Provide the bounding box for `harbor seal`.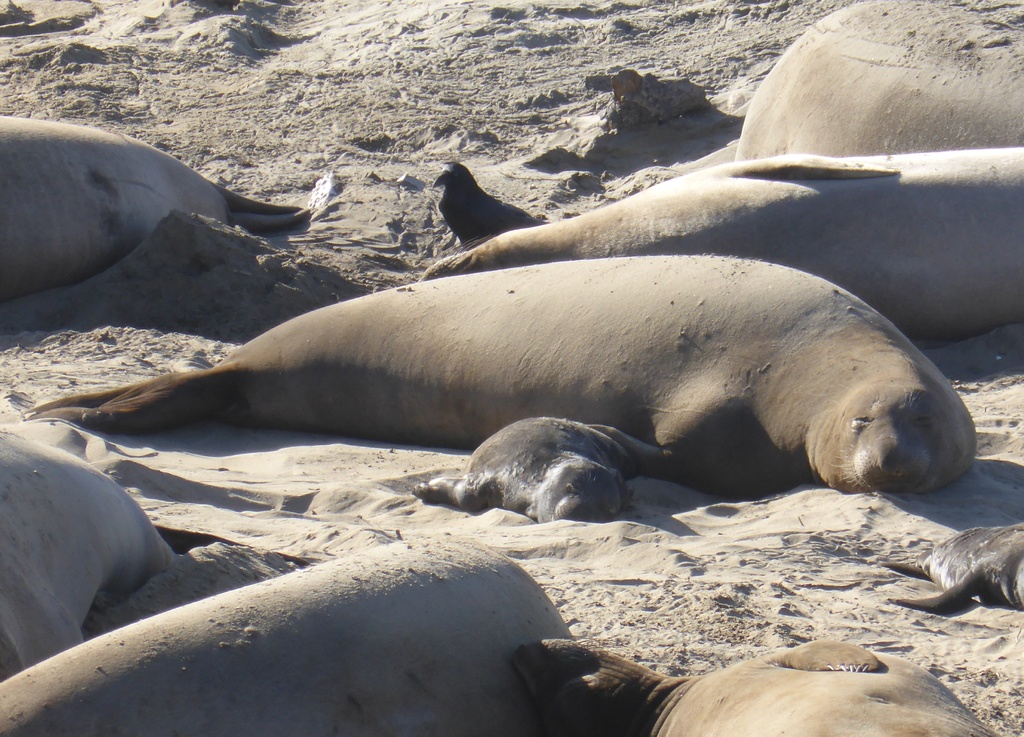
bbox=(509, 639, 1014, 736).
